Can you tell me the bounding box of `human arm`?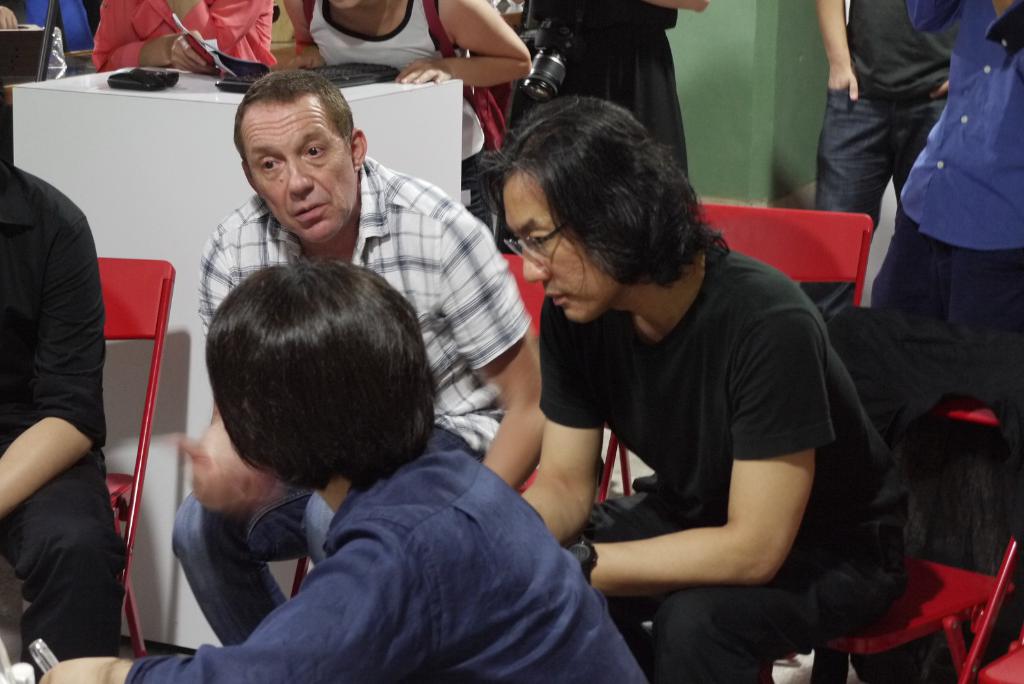
x1=908 y1=0 x2=961 y2=36.
